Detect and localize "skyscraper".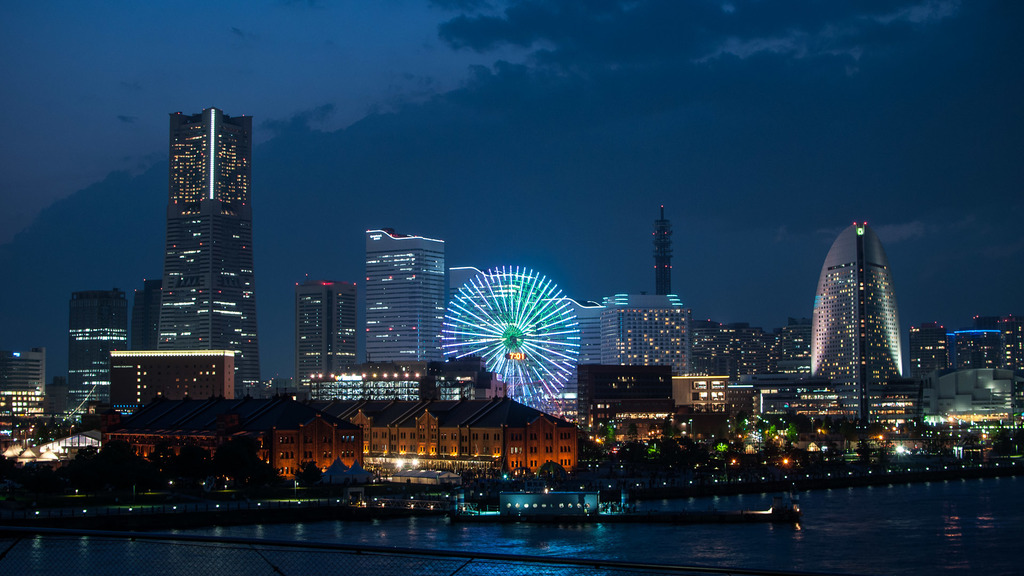
Localized at 808,196,923,435.
